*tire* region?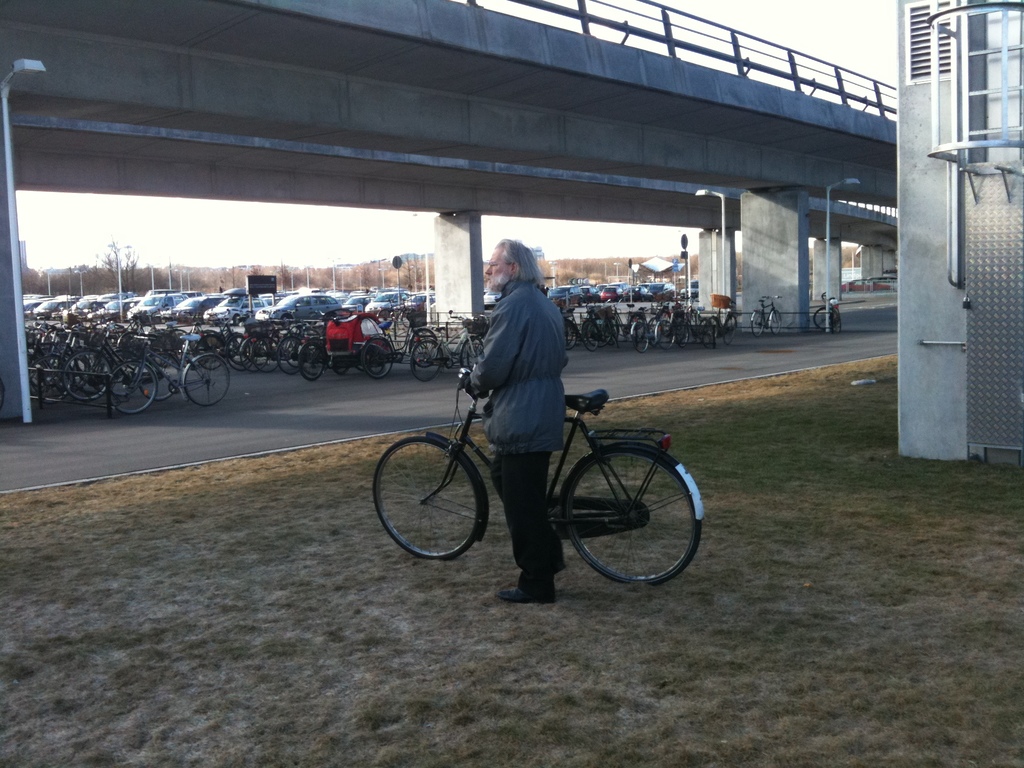
l=609, t=325, r=620, b=347
